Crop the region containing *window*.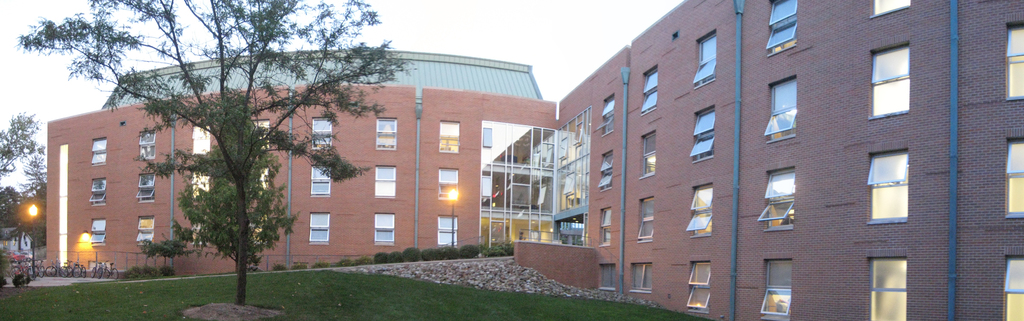
Crop region: [865,37,908,118].
